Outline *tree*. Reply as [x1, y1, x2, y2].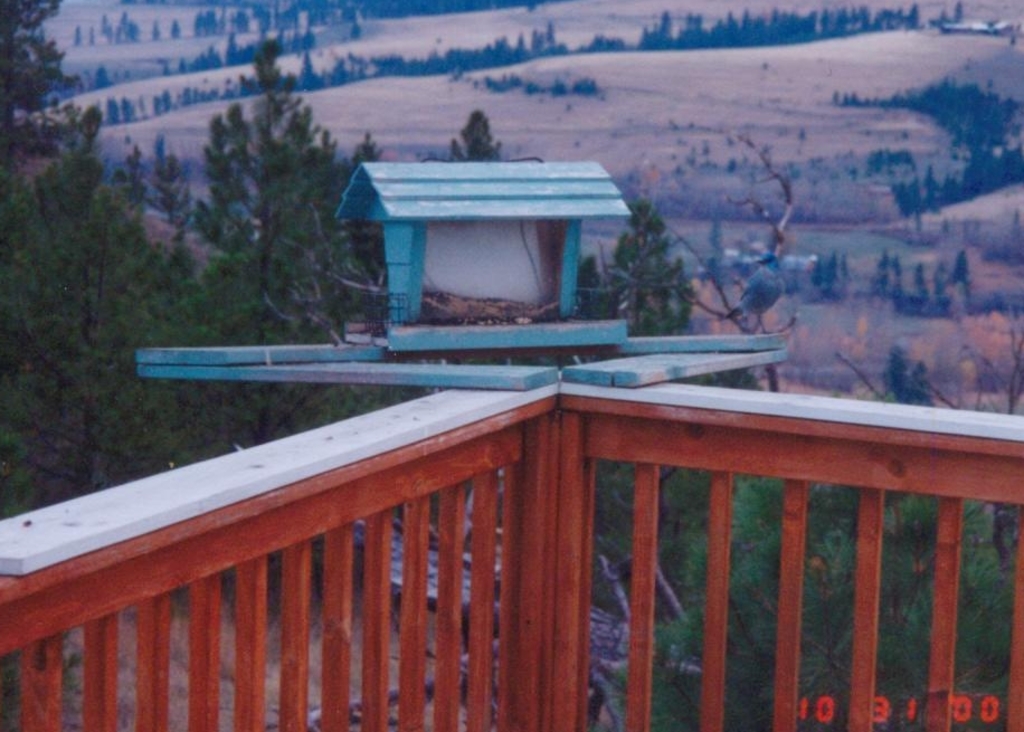
[343, 123, 389, 286].
